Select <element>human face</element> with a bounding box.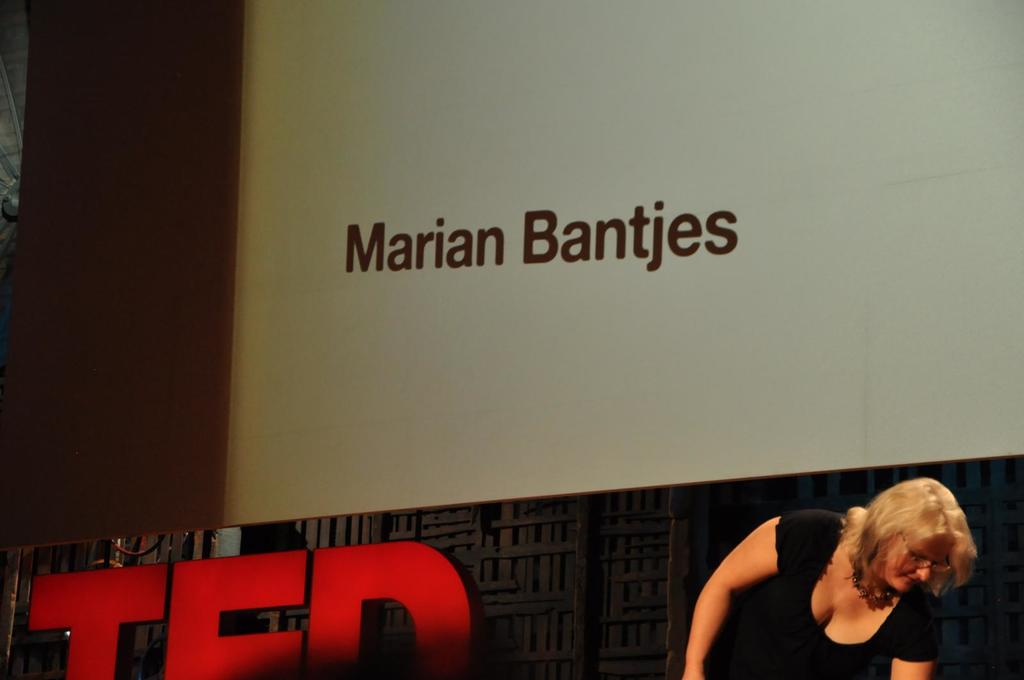
bbox(881, 537, 948, 593).
